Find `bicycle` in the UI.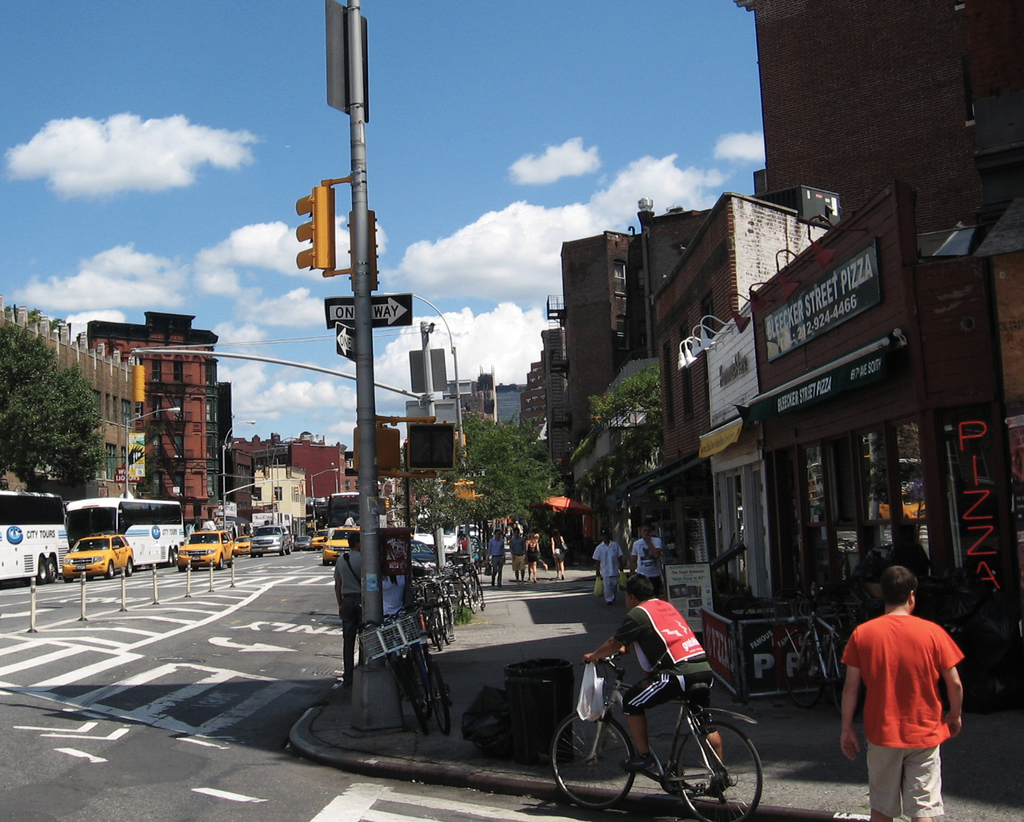
UI element at (403, 573, 443, 618).
